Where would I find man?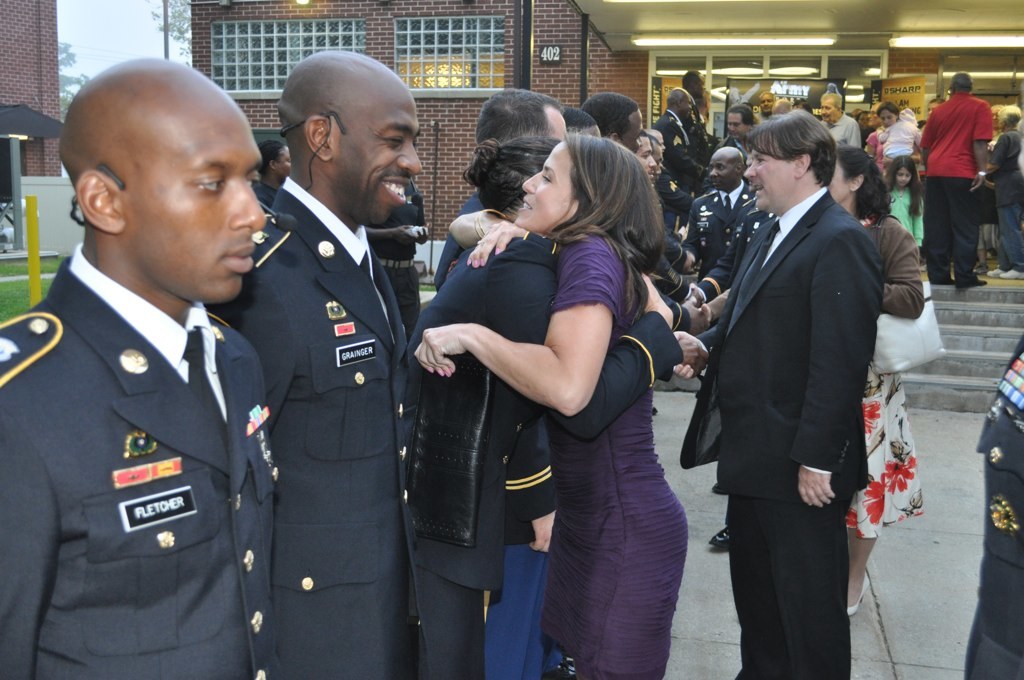
At BBox(0, 54, 263, 679).
